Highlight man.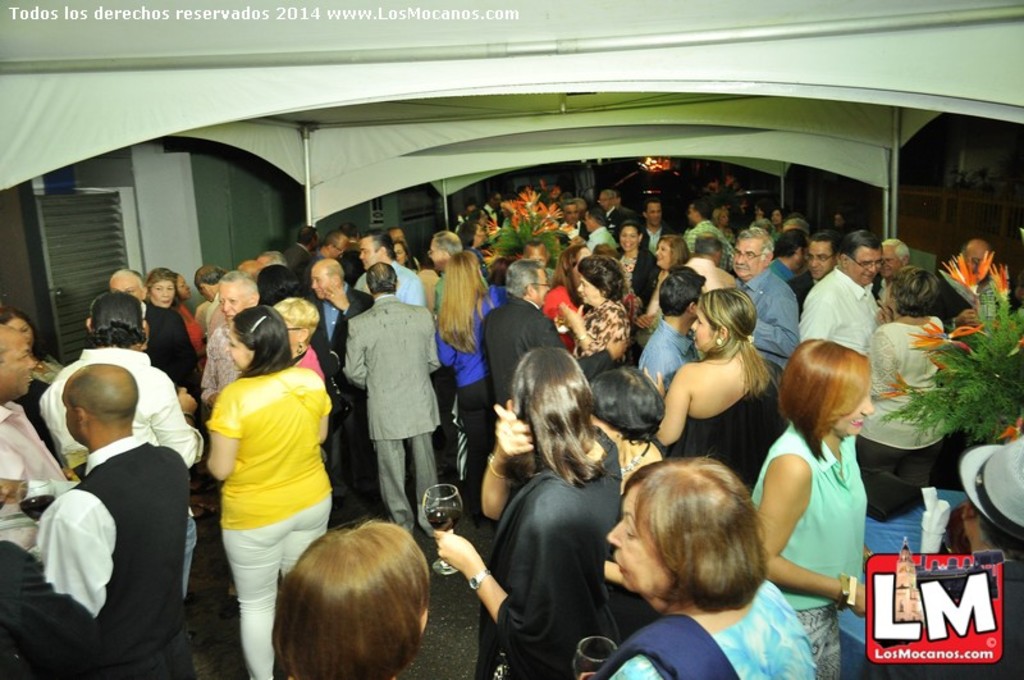
Highlighted region: select_region(35, 364, 198, 679).
